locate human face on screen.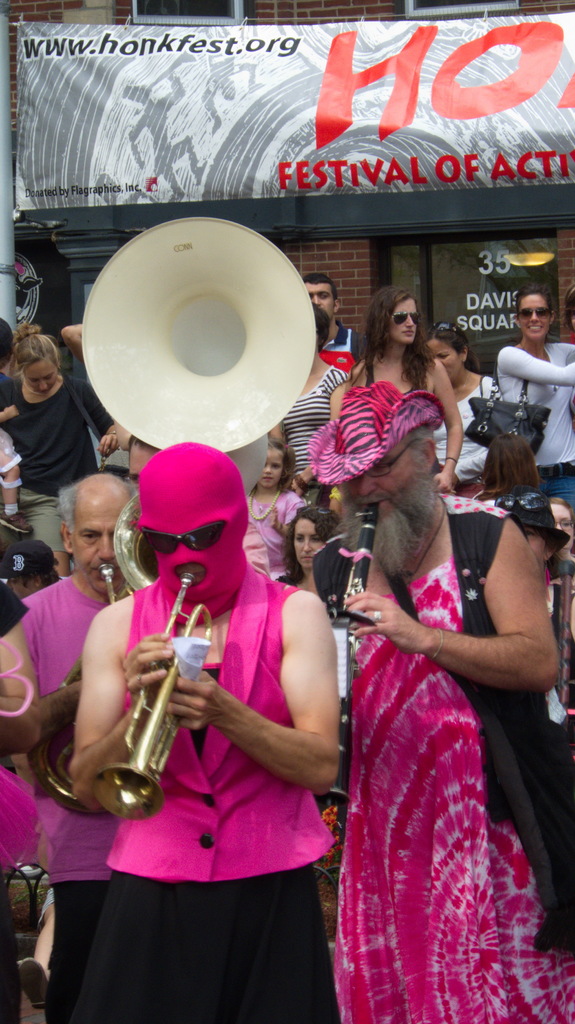
On screen at bbox=(72, 502, 127, 588).
